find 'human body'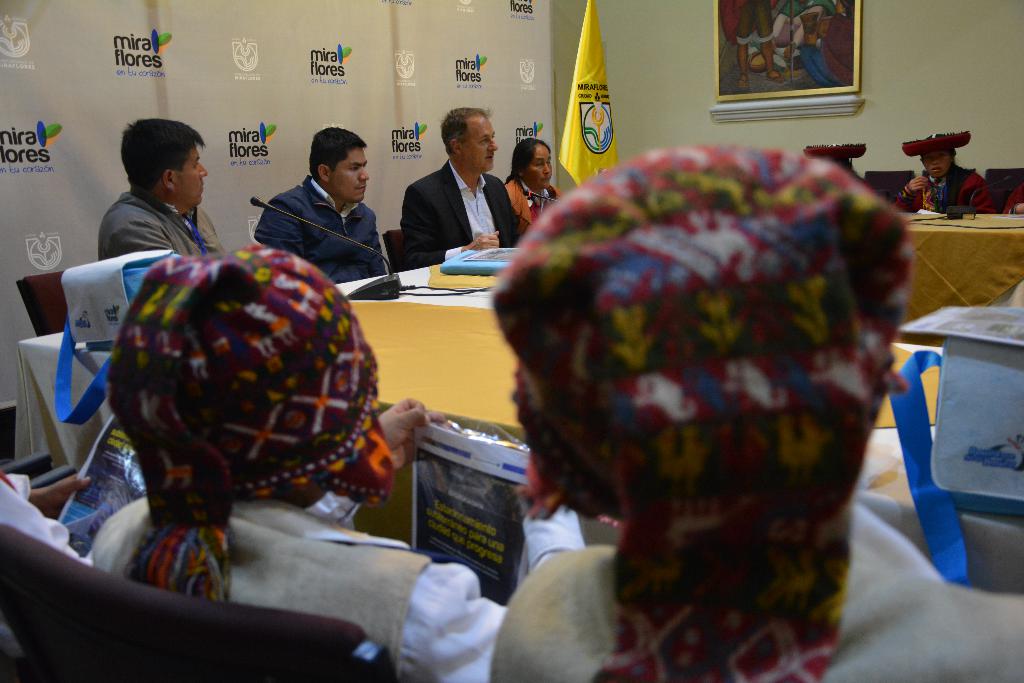
(86, 501, 514, 682)
